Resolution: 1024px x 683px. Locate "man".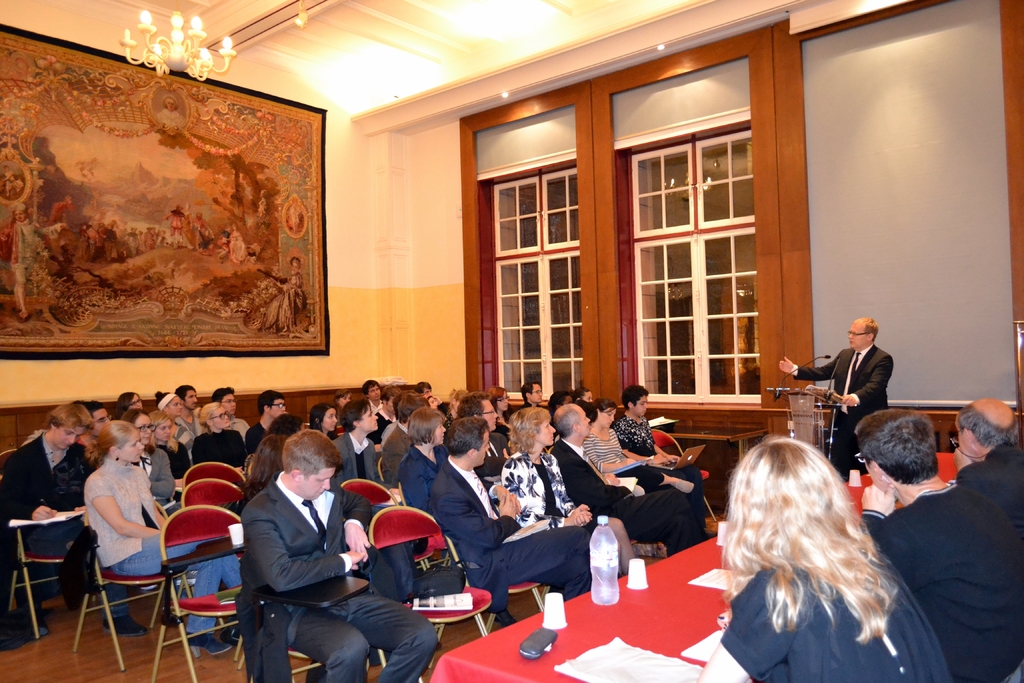
77 403 118 458.
